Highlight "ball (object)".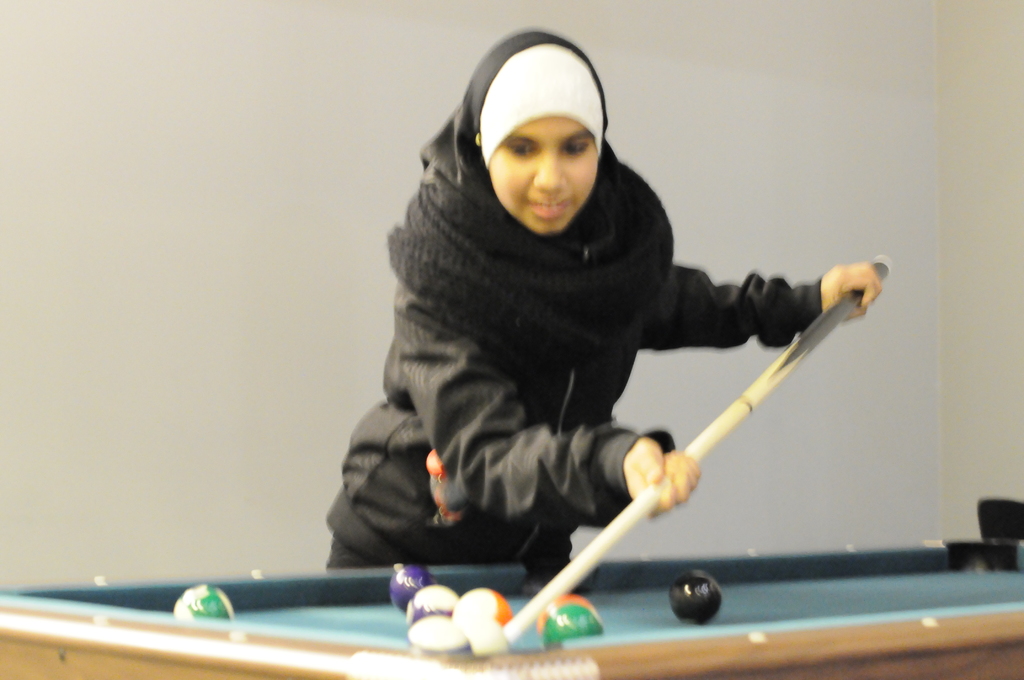
Highlighted region: pyautogui.locateOnScreen(467, 624, 506, 654).
